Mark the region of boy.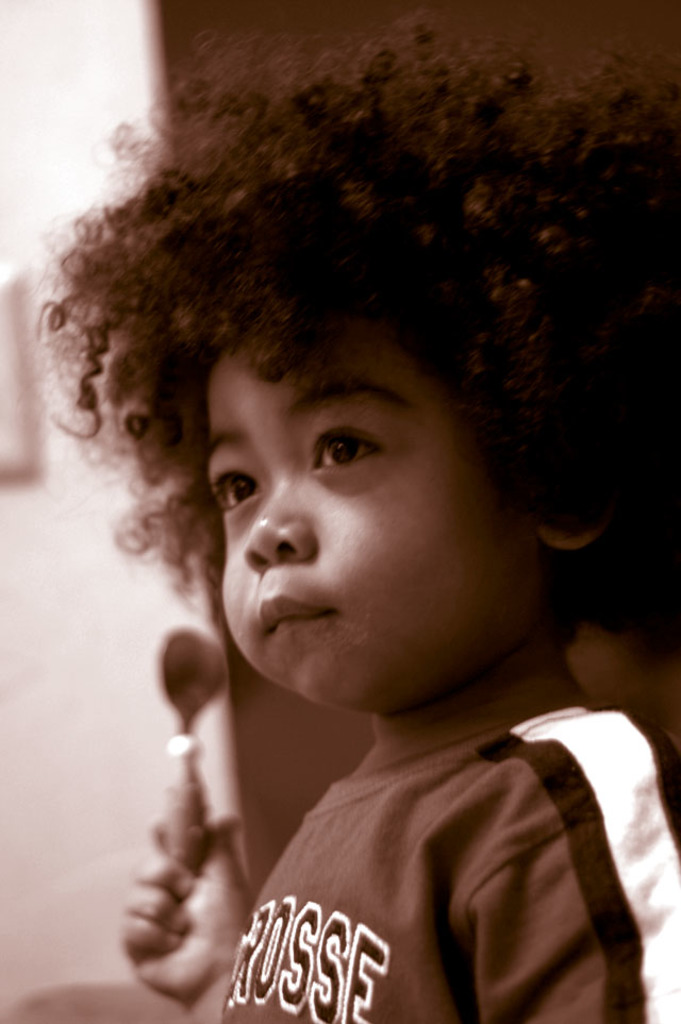
Region: select_region(23, 46, 680, 1023).
